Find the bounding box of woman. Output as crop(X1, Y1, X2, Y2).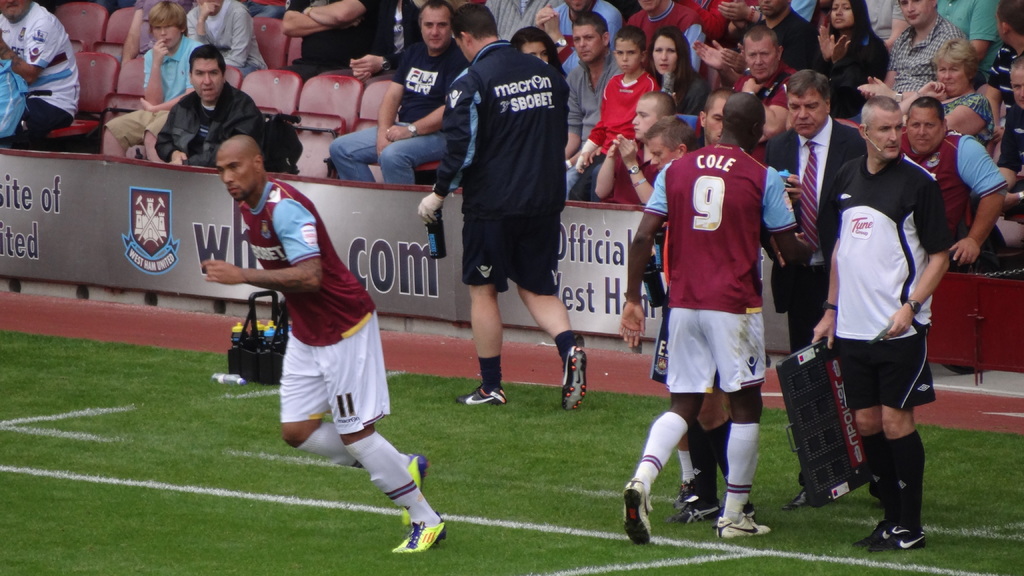
crop(643, 28, 707, 122).
